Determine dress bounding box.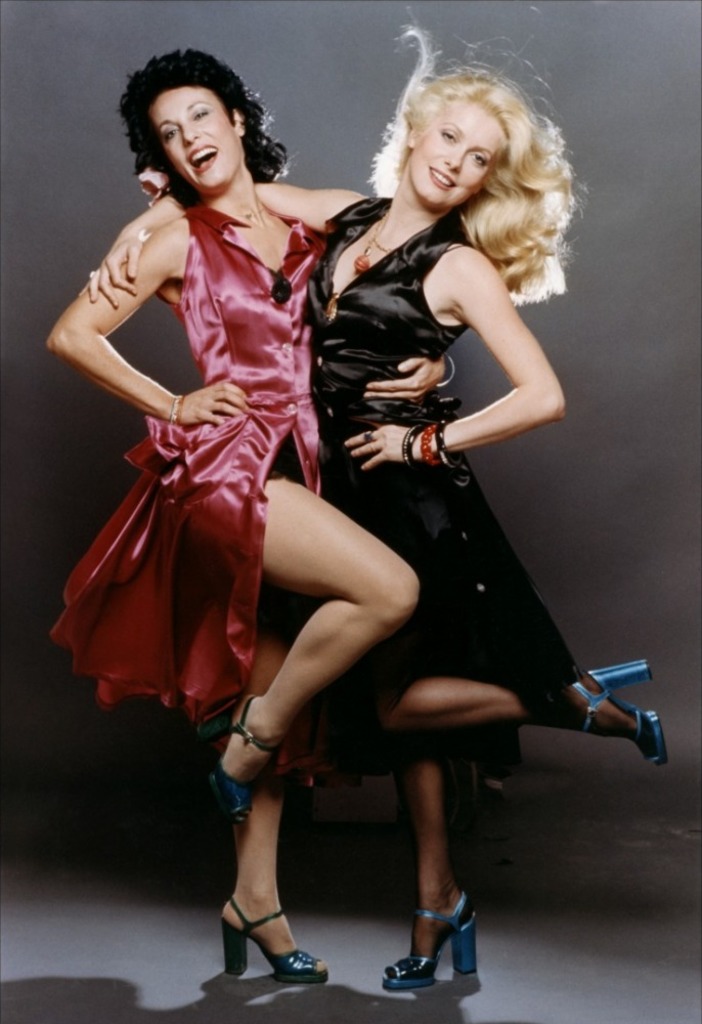
Determined: (268, 196, 582, 794).
